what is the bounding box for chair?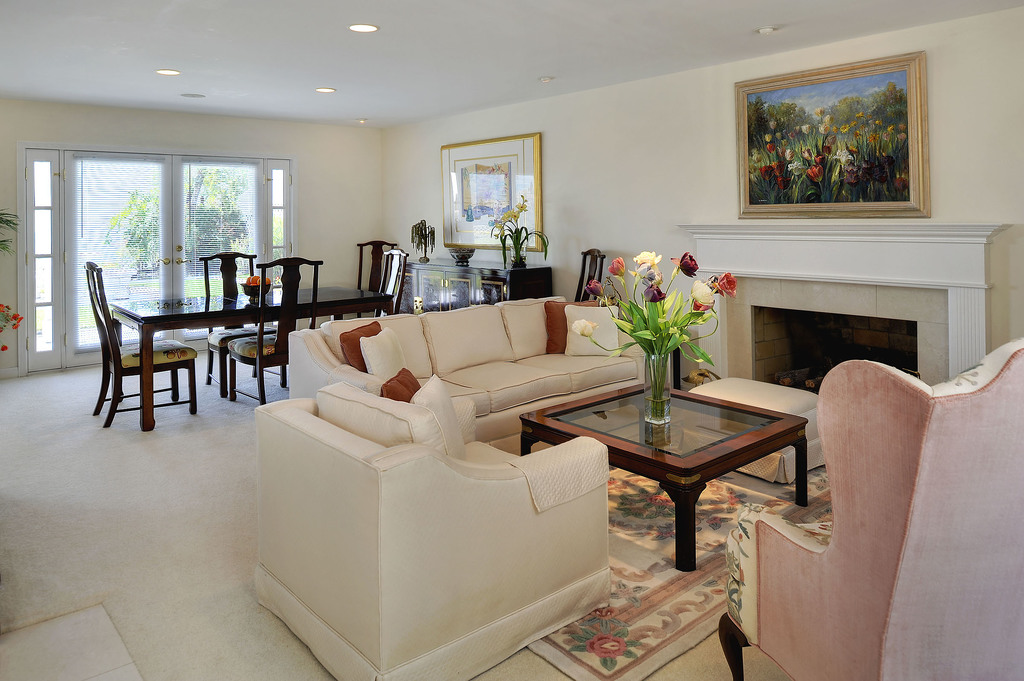
crop(204, 252, 263, 388).
